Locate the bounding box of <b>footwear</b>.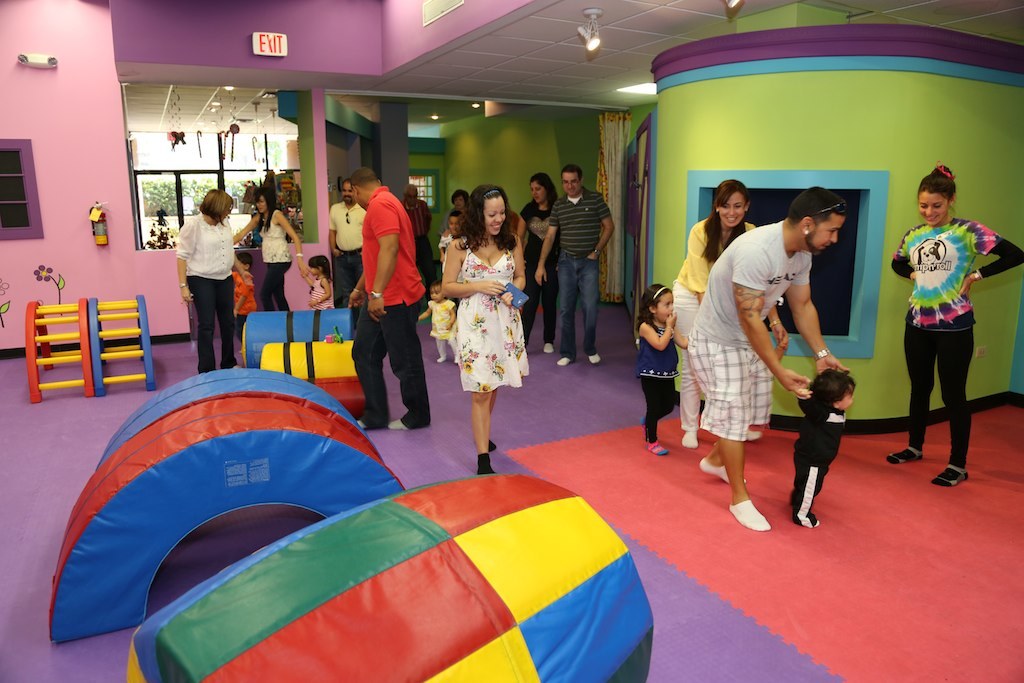
Bounding box: box(487, 436, 497, 452).
